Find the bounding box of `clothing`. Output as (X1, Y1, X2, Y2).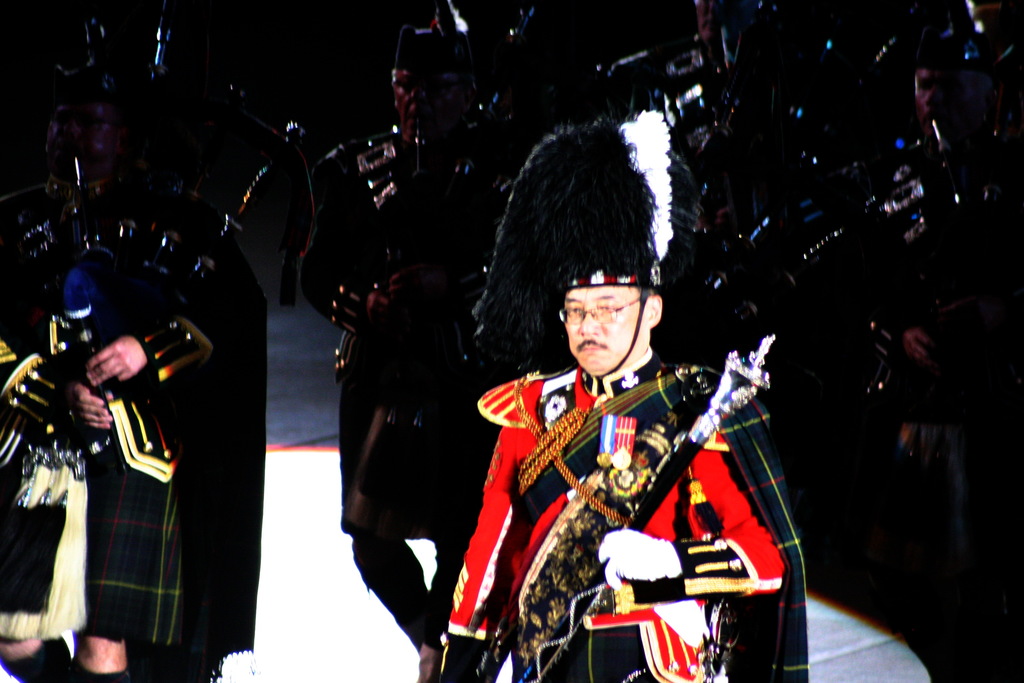
(344, 128, 694, 649).
